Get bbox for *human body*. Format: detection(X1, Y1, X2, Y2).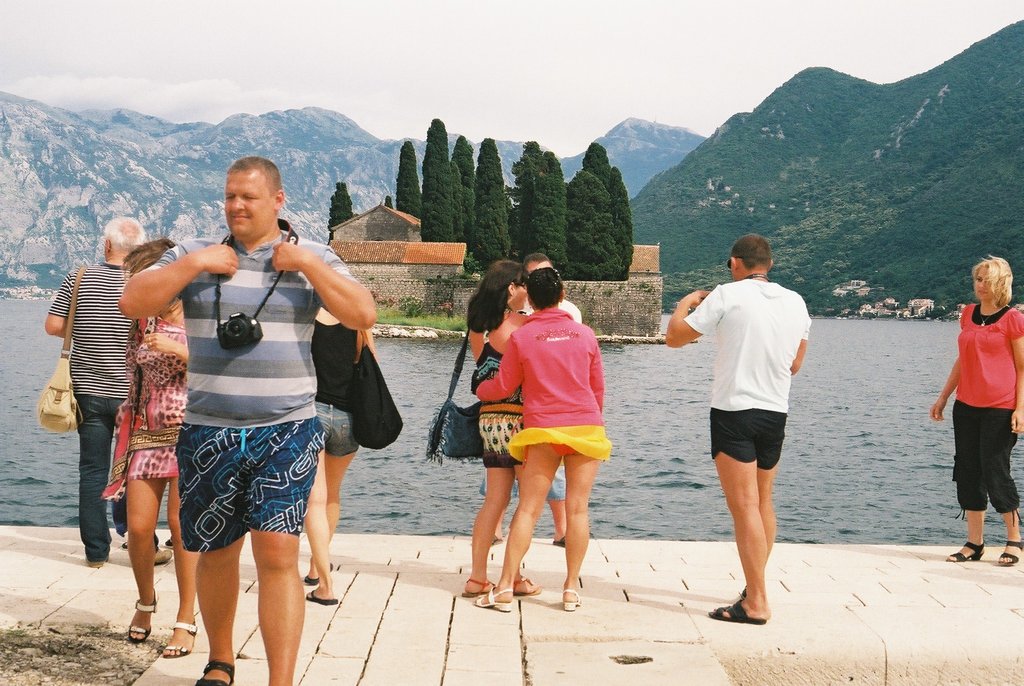
detection(44, 213, 173, 567).
